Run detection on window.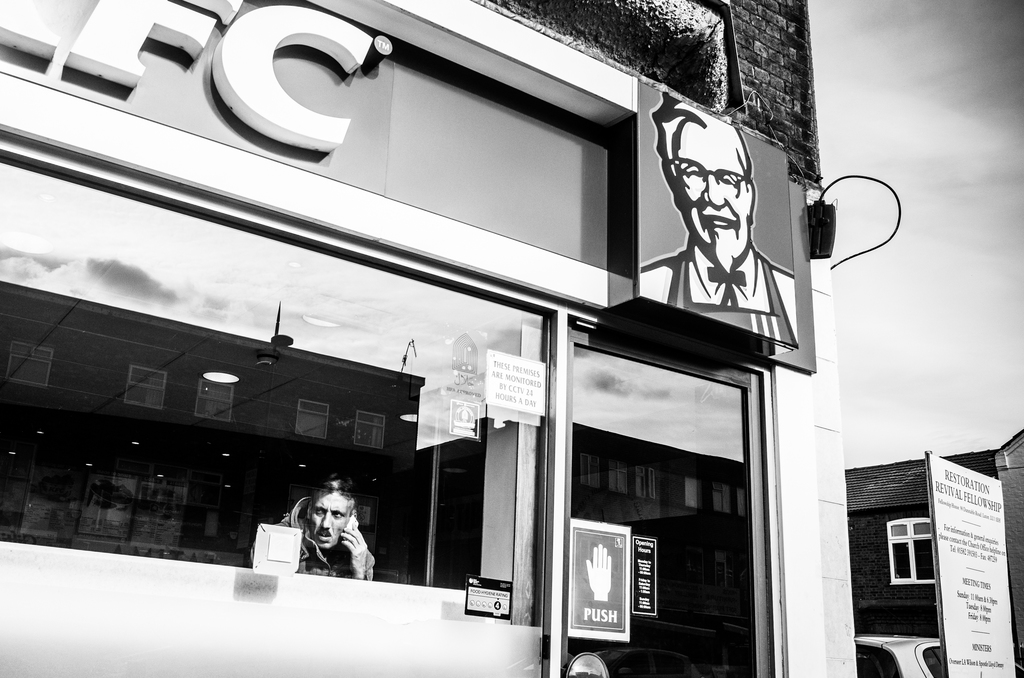
Result: 888:519:931:588.
